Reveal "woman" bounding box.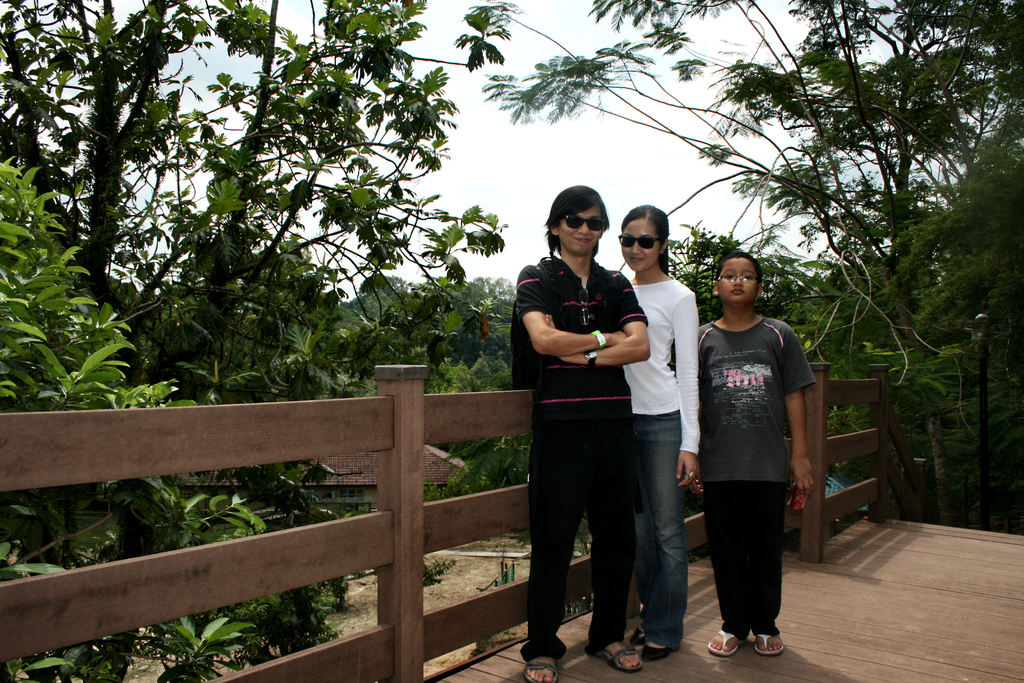
Revealed: x1=524 y1=202 x2=684 y2=682.
